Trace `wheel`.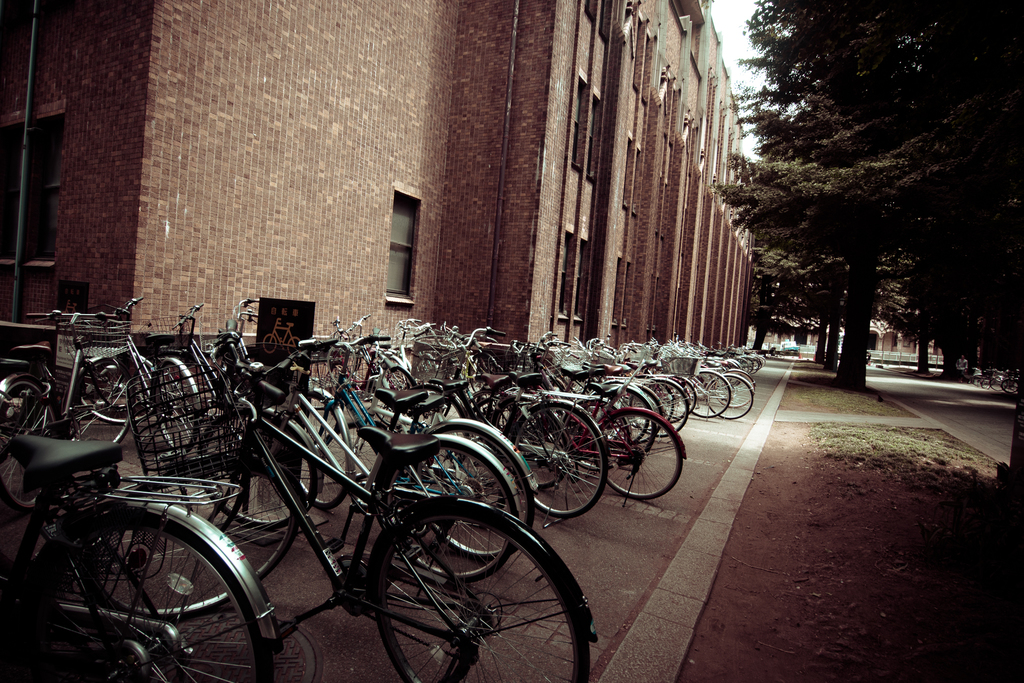
Traced to [468, 355, 493, 395].
